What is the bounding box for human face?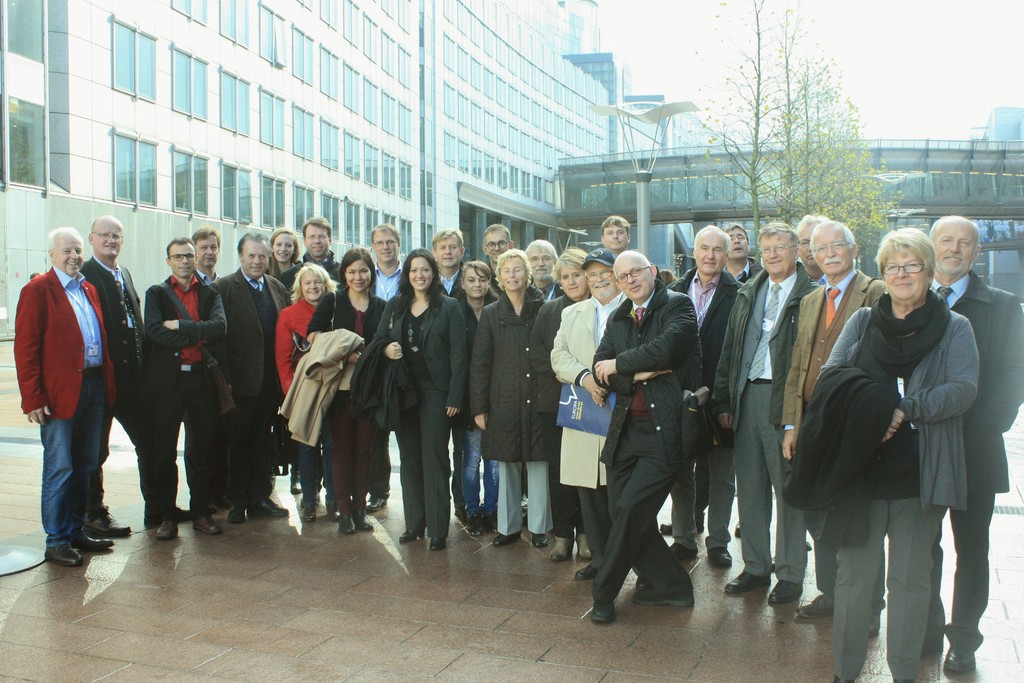
[580,254,614,301].
